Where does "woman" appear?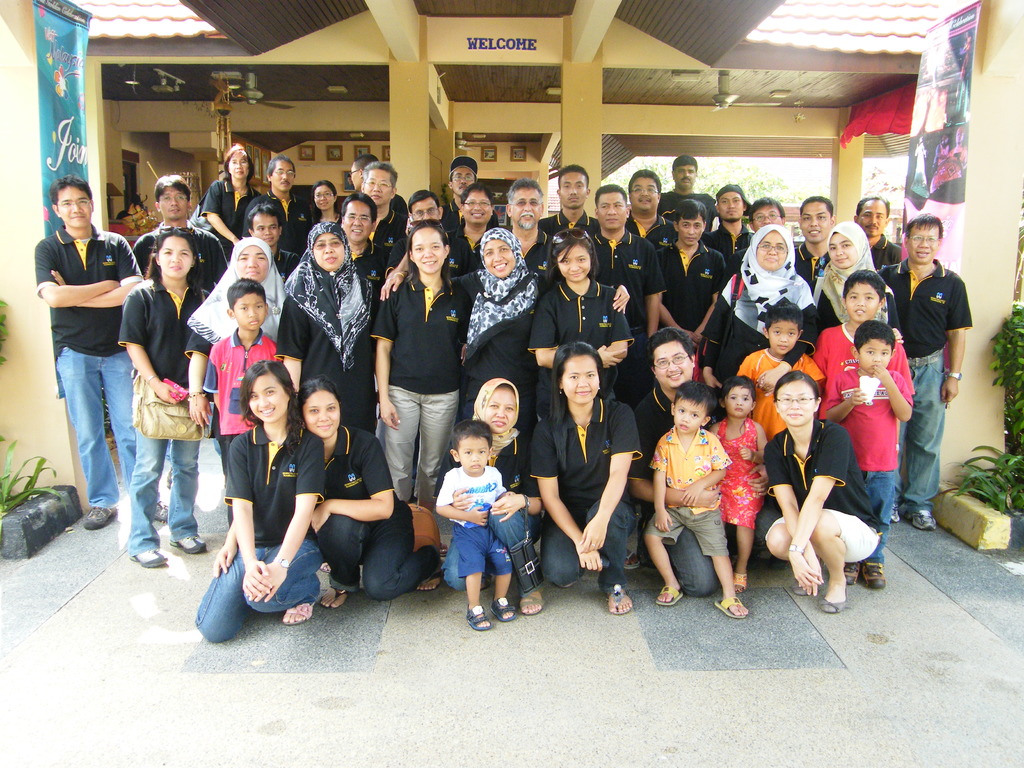
Appears at crop(544, 326, 641, 627).
